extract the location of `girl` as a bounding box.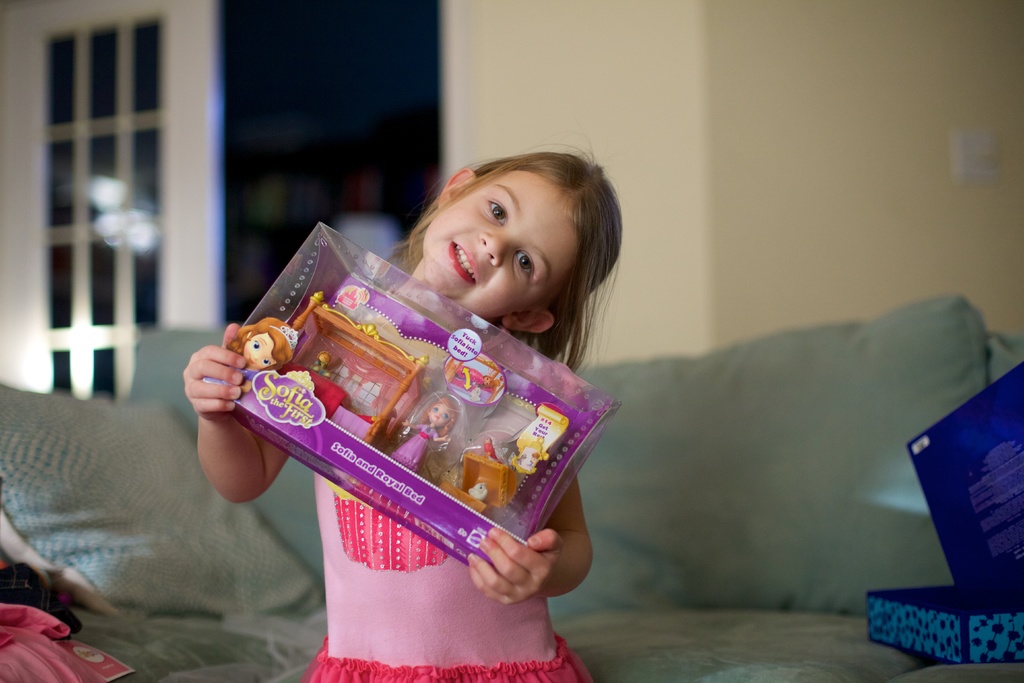
[457,366,493,386].
